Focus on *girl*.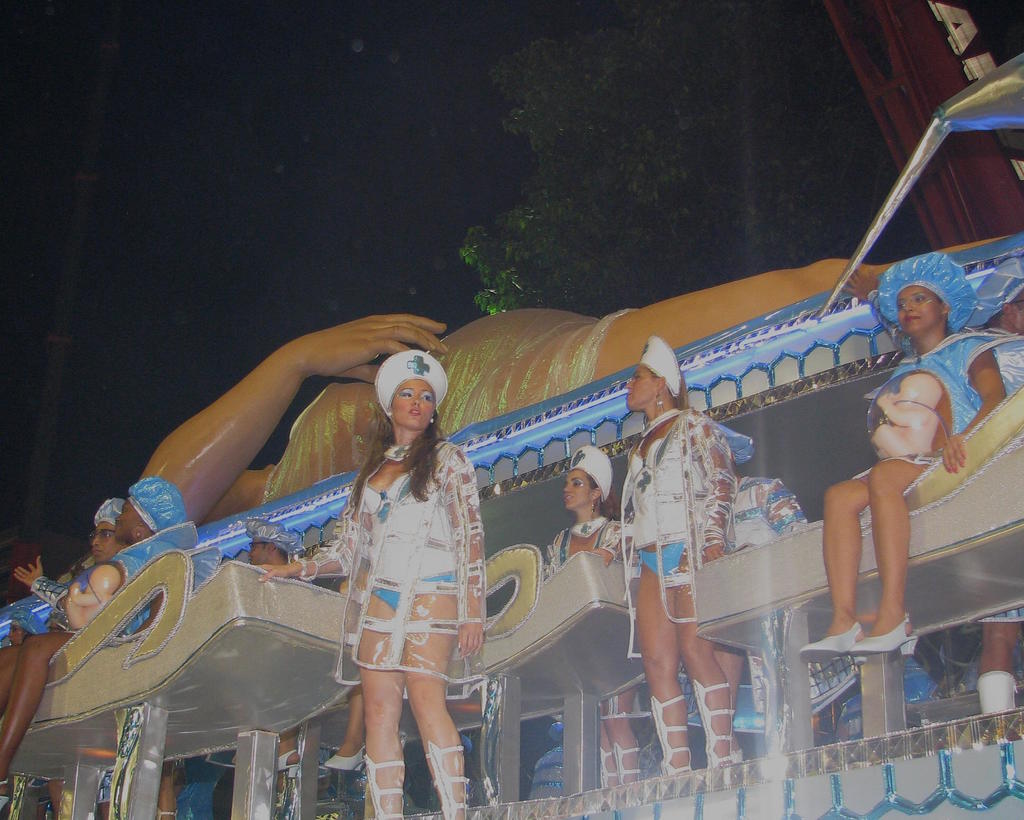
Focused at (592, 335, 751, 774).
